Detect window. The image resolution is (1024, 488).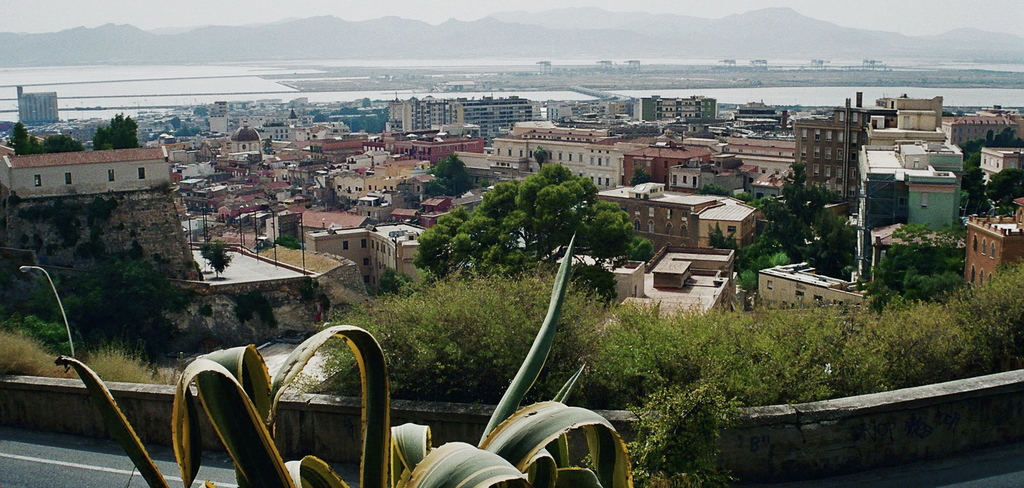
bbox=[31, 171, 45, 189].
